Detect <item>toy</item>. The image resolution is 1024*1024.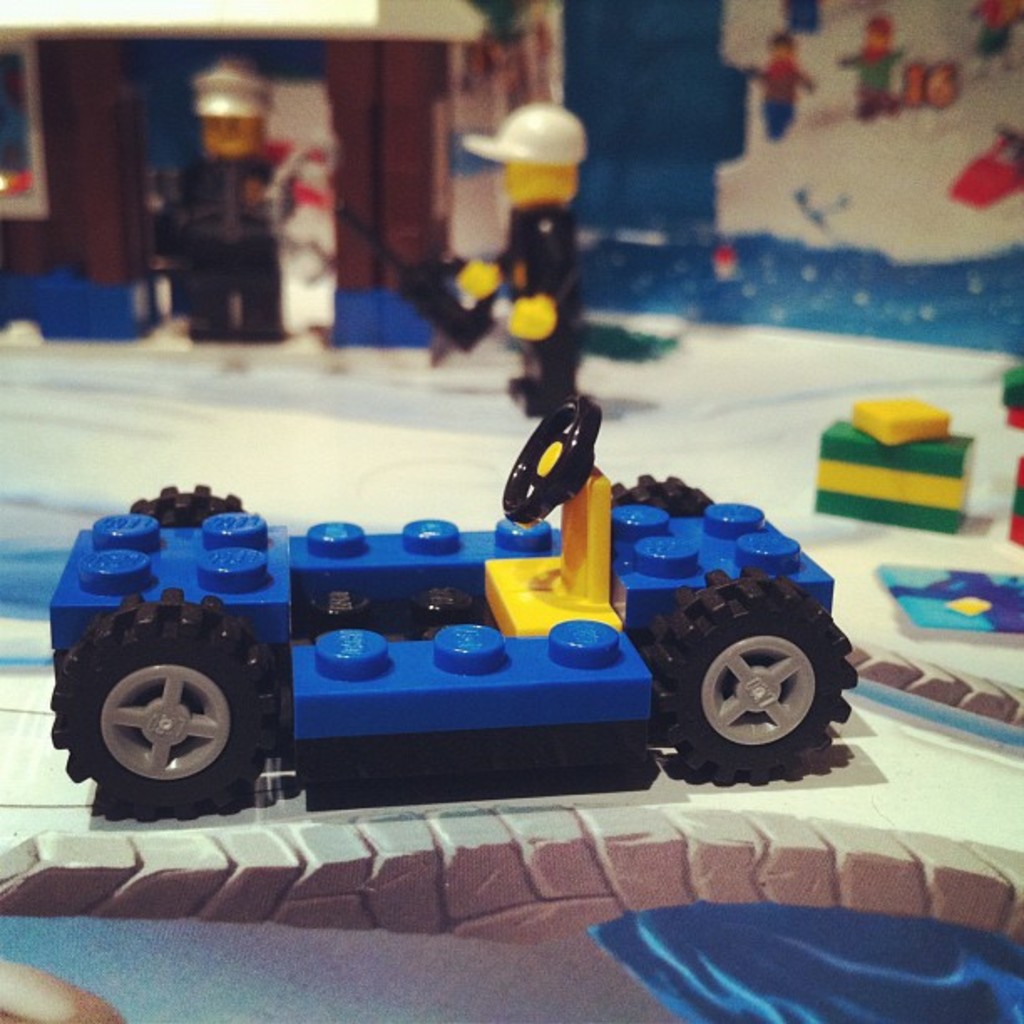
850/616/1022/763.
